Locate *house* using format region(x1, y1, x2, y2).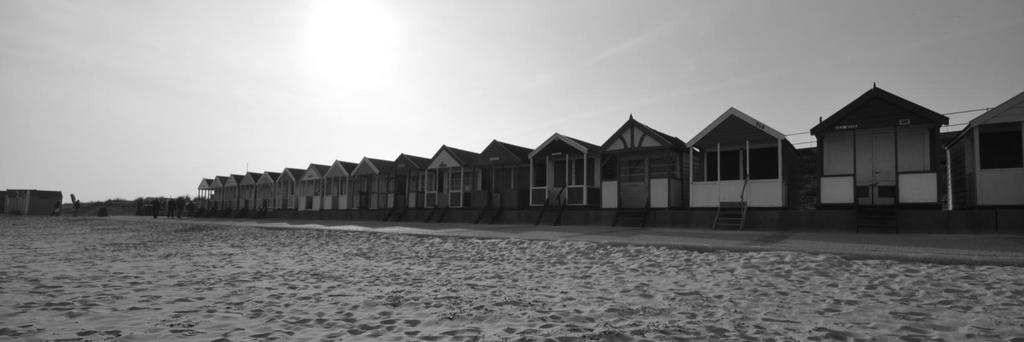
region(527, 129, 603, 205).
